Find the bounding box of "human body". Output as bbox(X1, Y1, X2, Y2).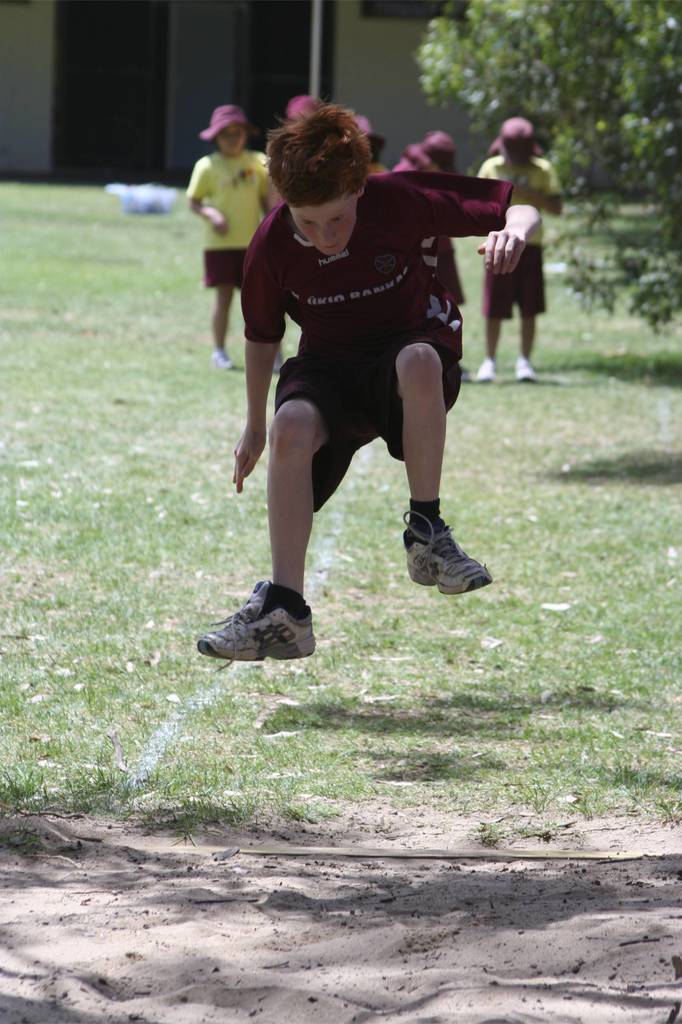
bbox(227, 82, 516, 586).
